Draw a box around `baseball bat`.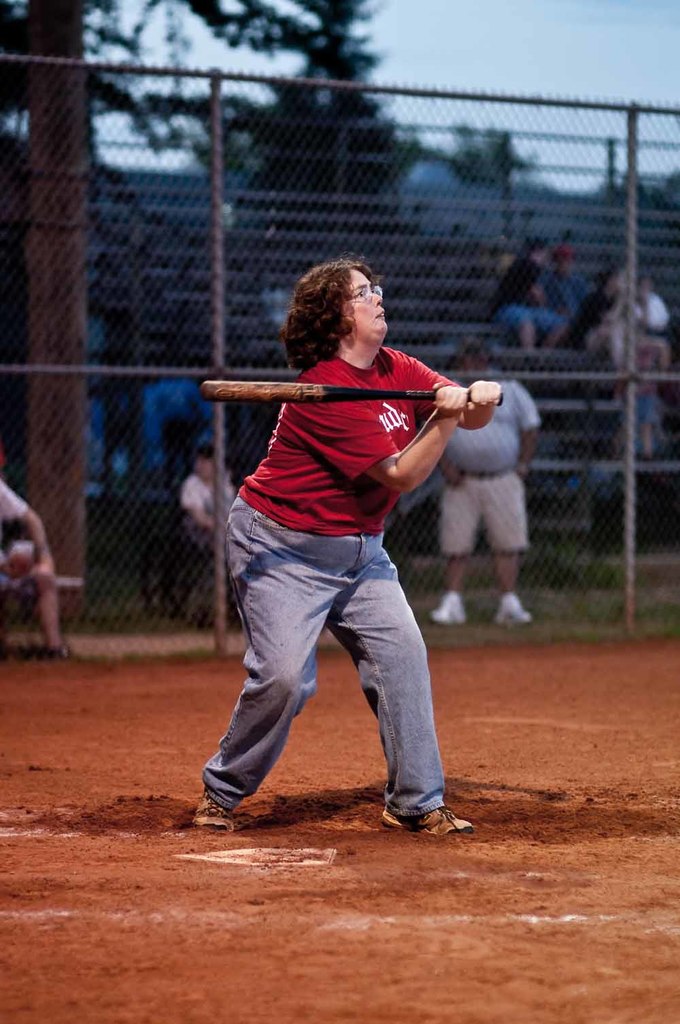
<bbox>197, 378, 504, 403</bbox>.
